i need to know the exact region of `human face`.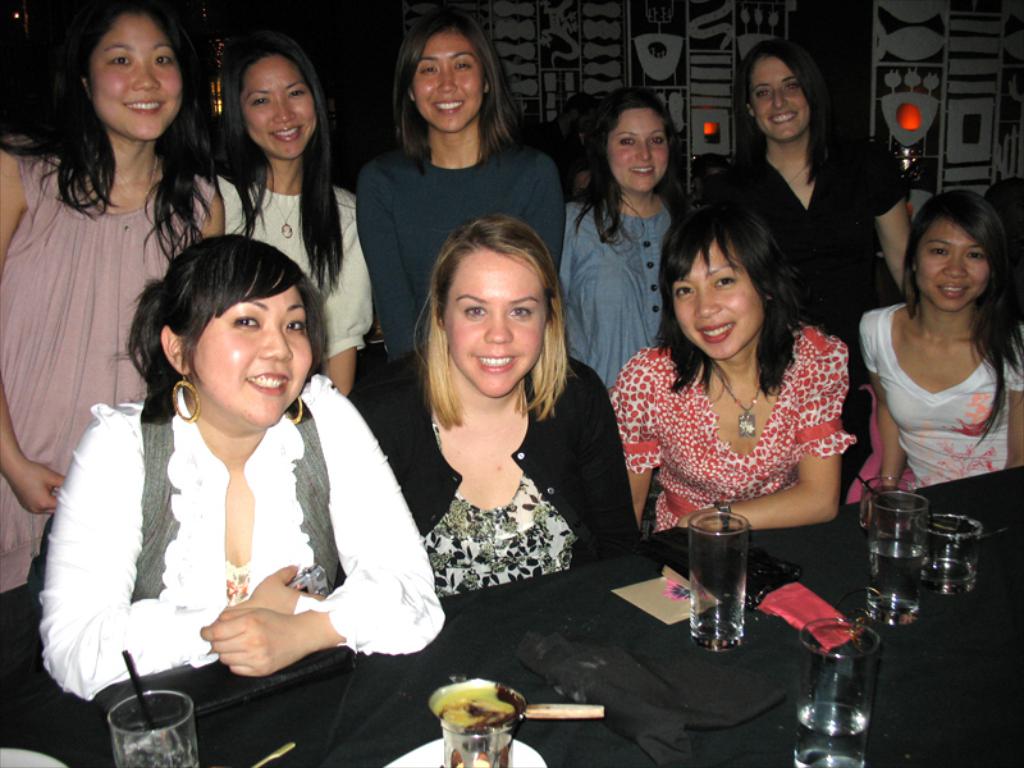
Region: Rect(758, 58, 812, 142).
